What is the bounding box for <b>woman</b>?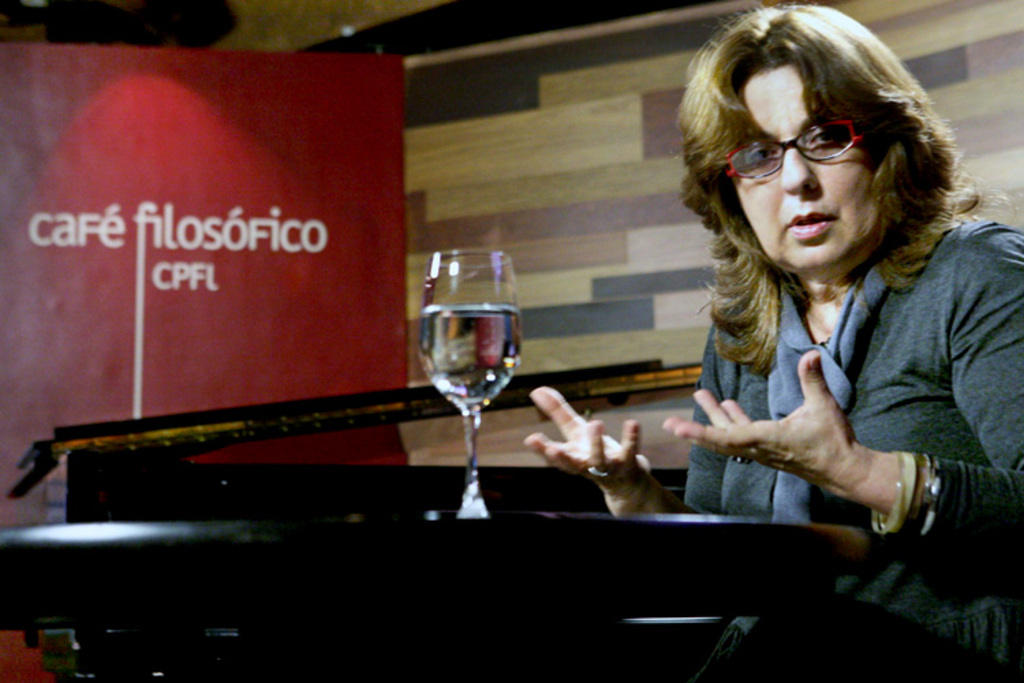
l=524, t=0, r=1023, b=682.
